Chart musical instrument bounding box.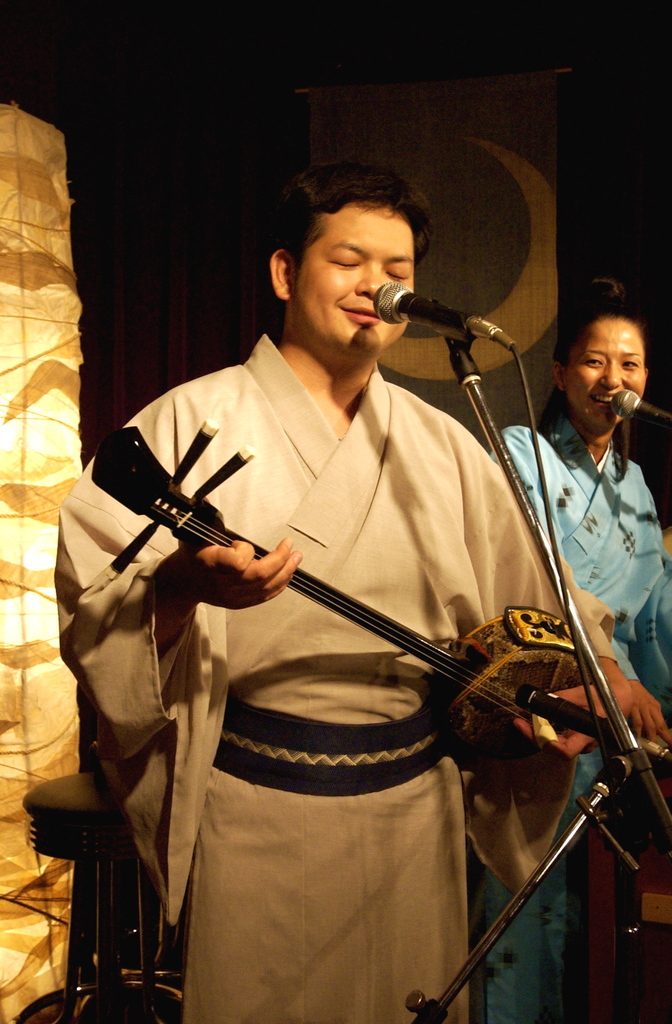
Charted: (129,442,607,822).
